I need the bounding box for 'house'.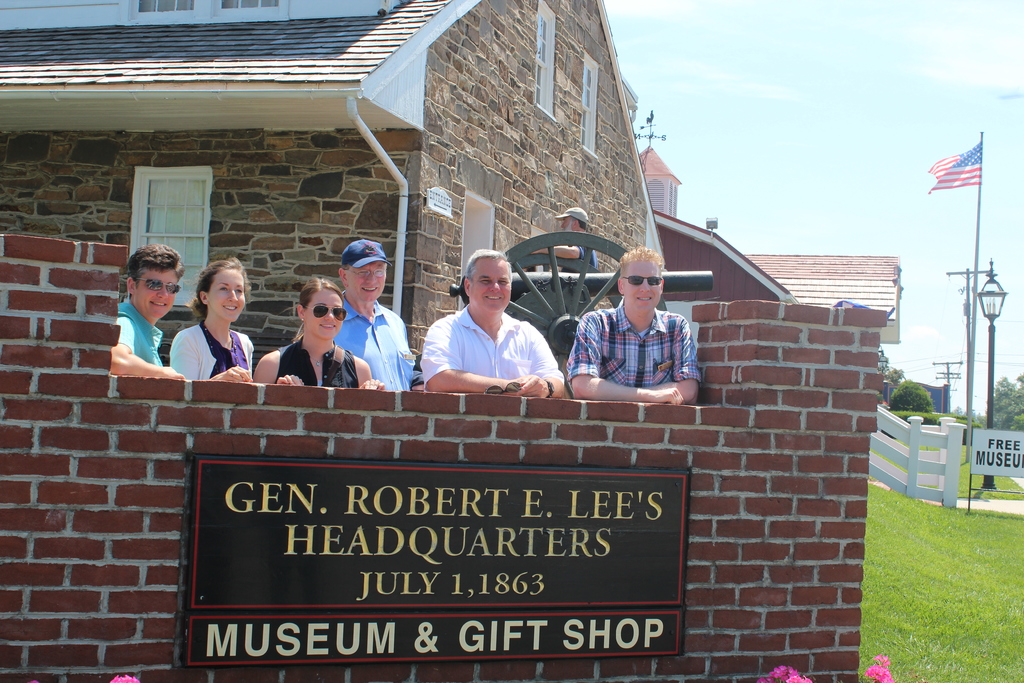
Here it is: {"x1": 0, "y1": 0, "x2": 667, "y2": 375}.
